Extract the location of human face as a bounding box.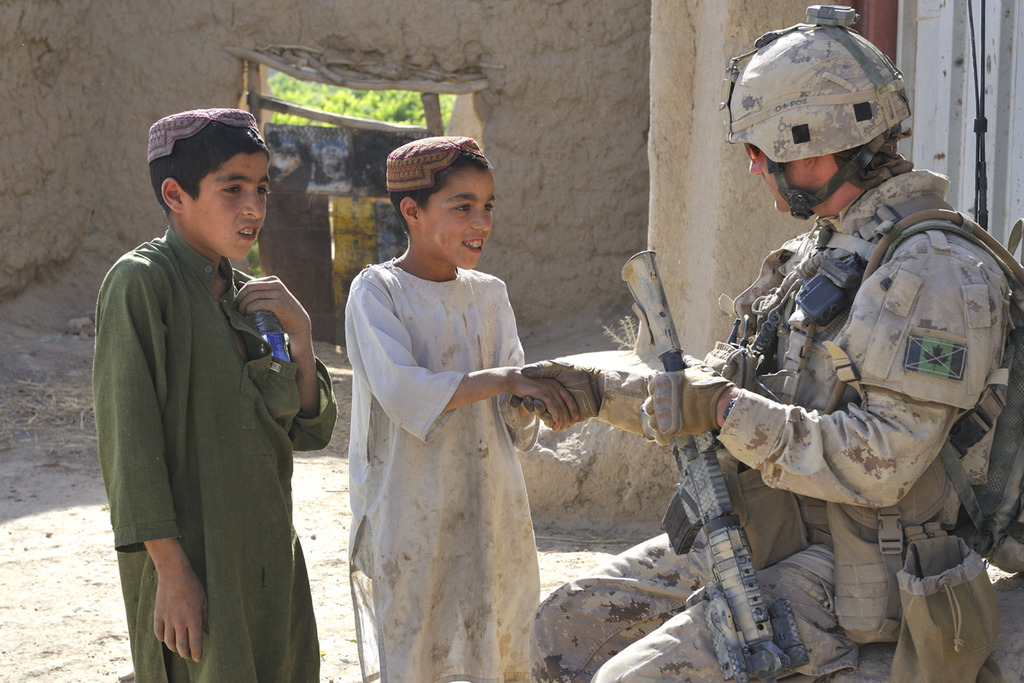
{"left": 420, "top": 168, "right": 497, "bottom": 267}.
